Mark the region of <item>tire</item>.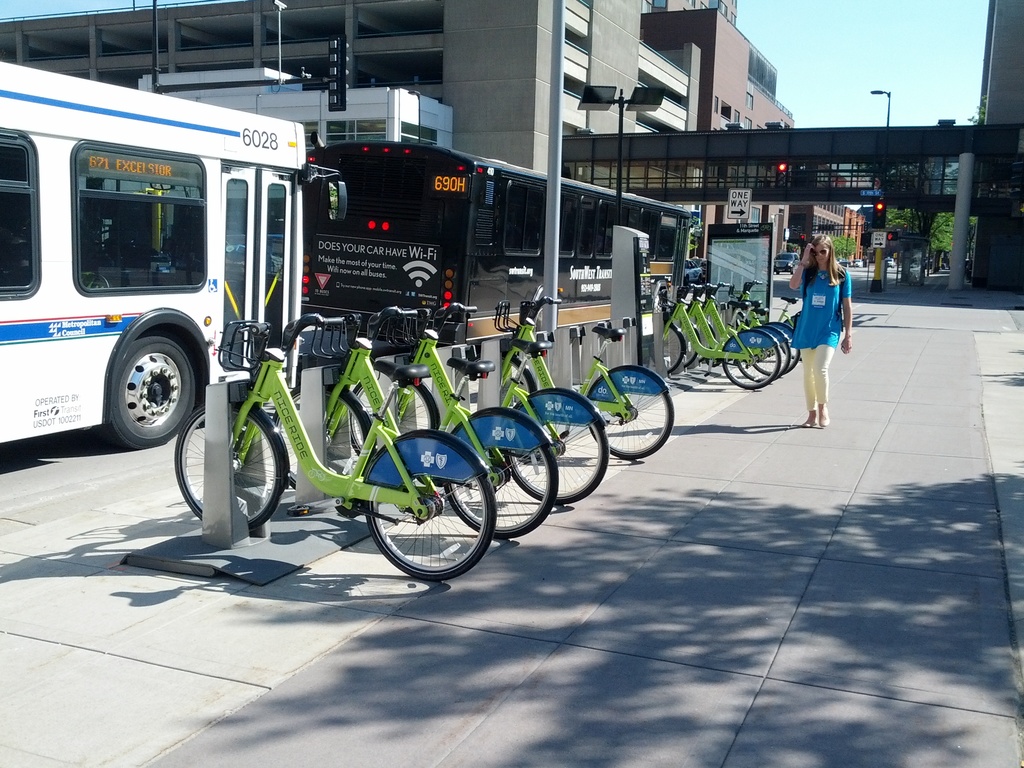
Region: 364, 474, 499, 583.
